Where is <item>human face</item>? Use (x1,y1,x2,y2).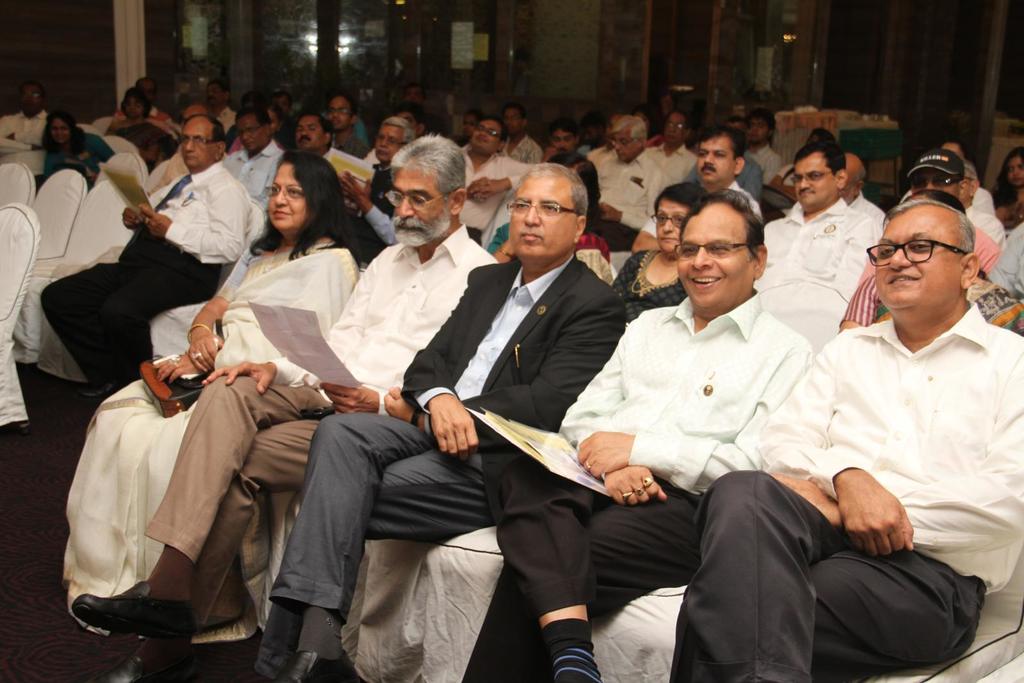
(20,87,42,112).
